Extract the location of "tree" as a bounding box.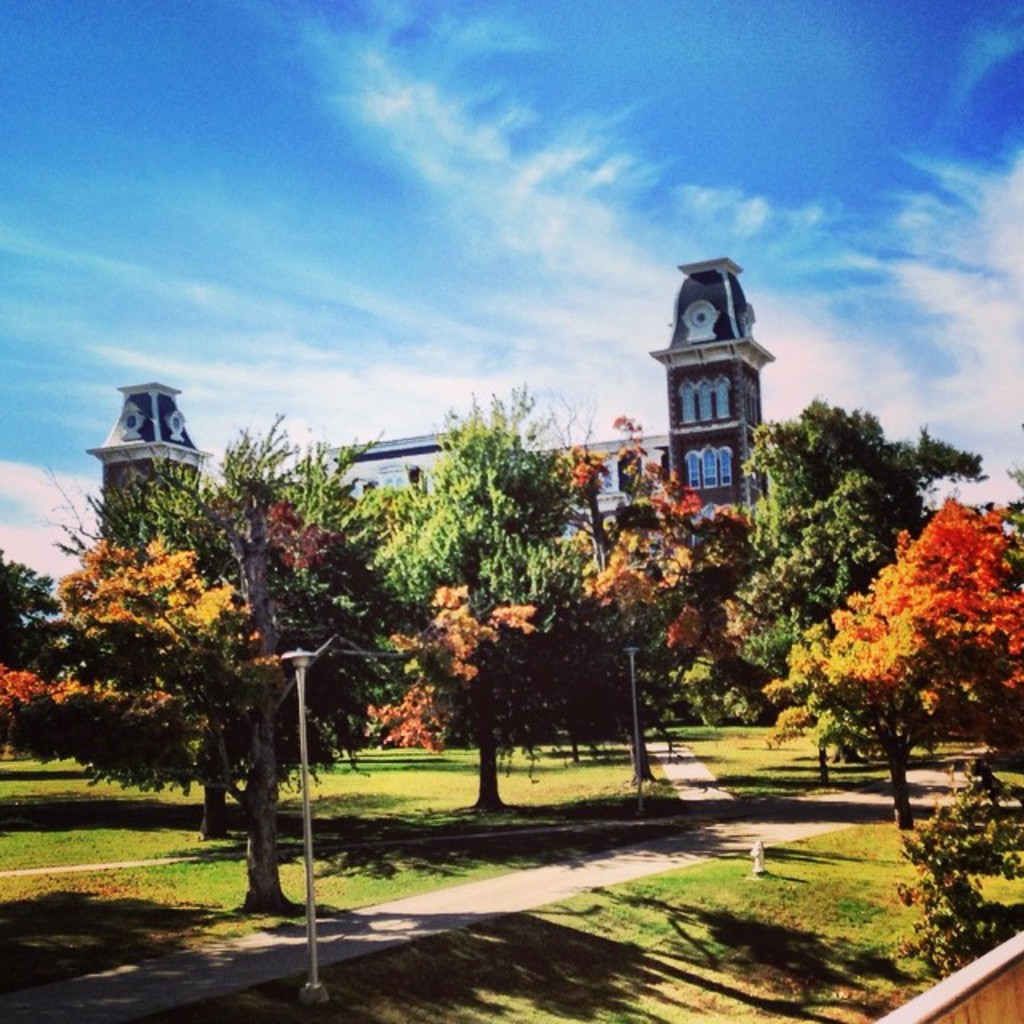
(x1=712, y1=400, x2=970, y2=798).
